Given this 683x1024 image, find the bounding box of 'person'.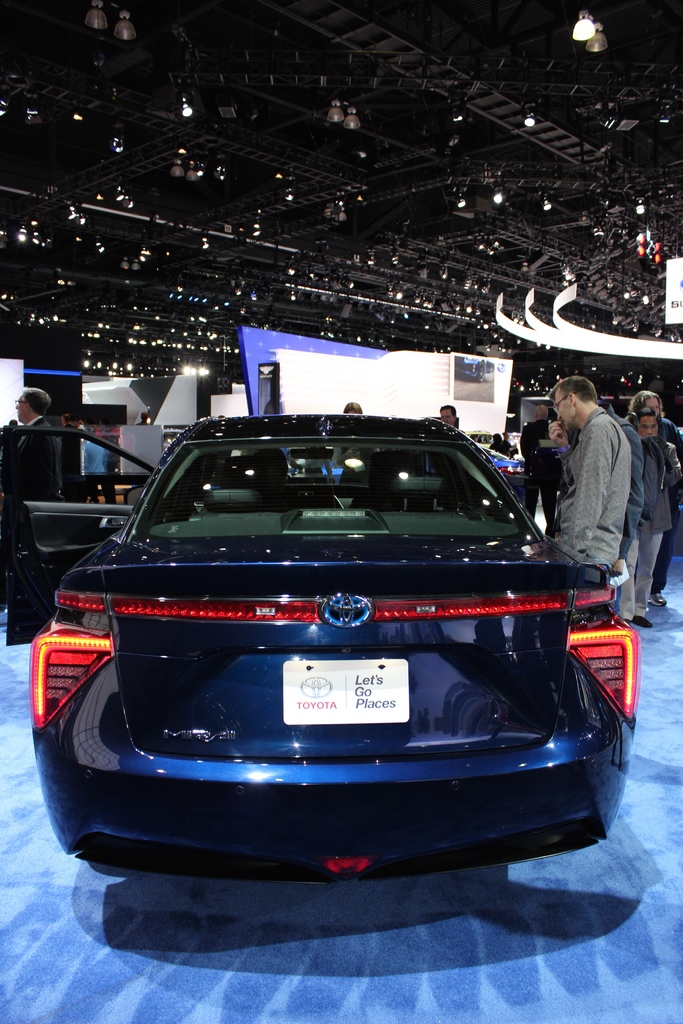
<box>548,378,618,627</box>.
